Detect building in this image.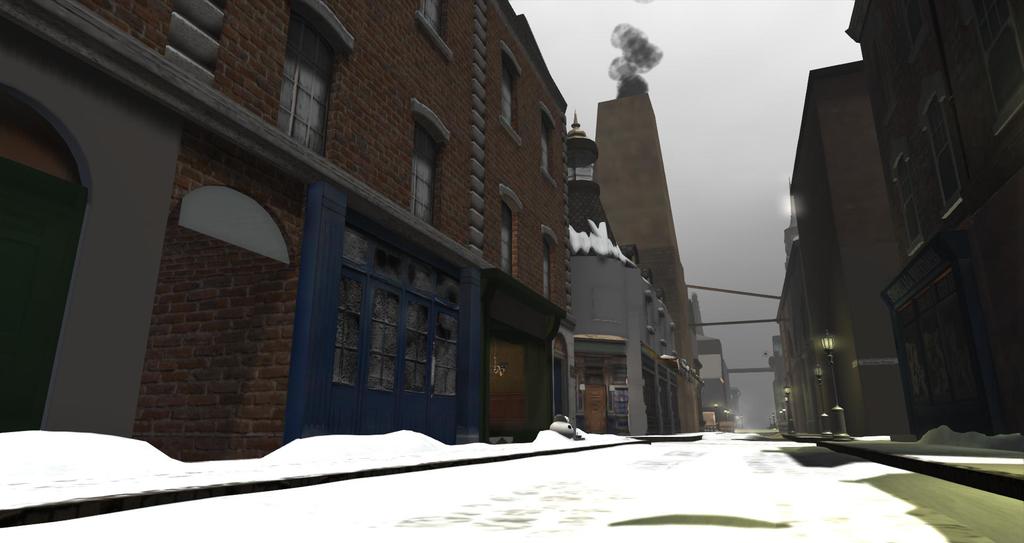
Detection: 849:0:1023:454.
